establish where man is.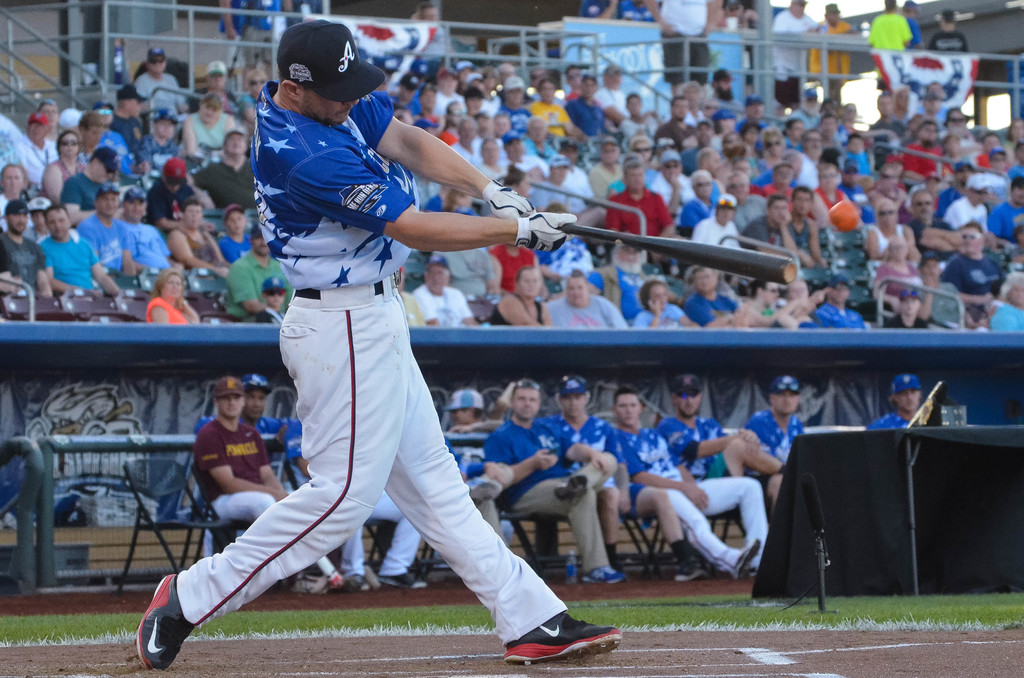
Established at select_region(484, 380, 620, 588).
